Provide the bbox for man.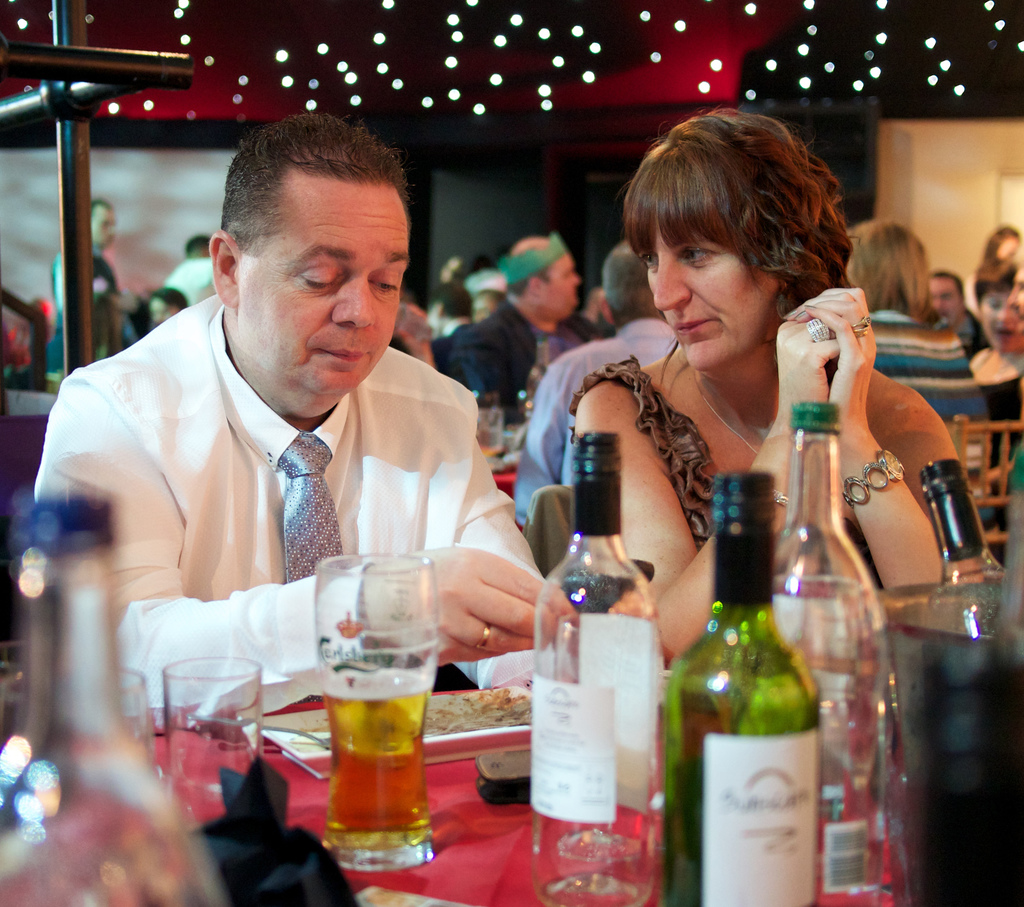
<bbox>1003, 252, 1023, 330</bbox>.
